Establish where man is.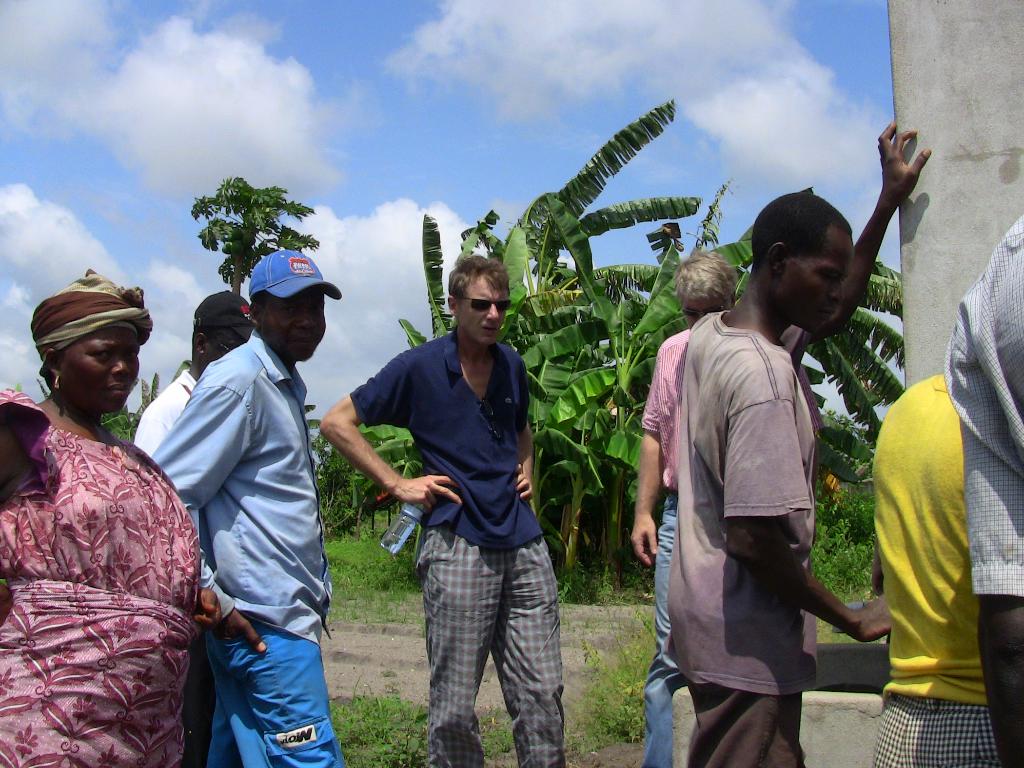
Established at <box>148,250,347,767</box>.
